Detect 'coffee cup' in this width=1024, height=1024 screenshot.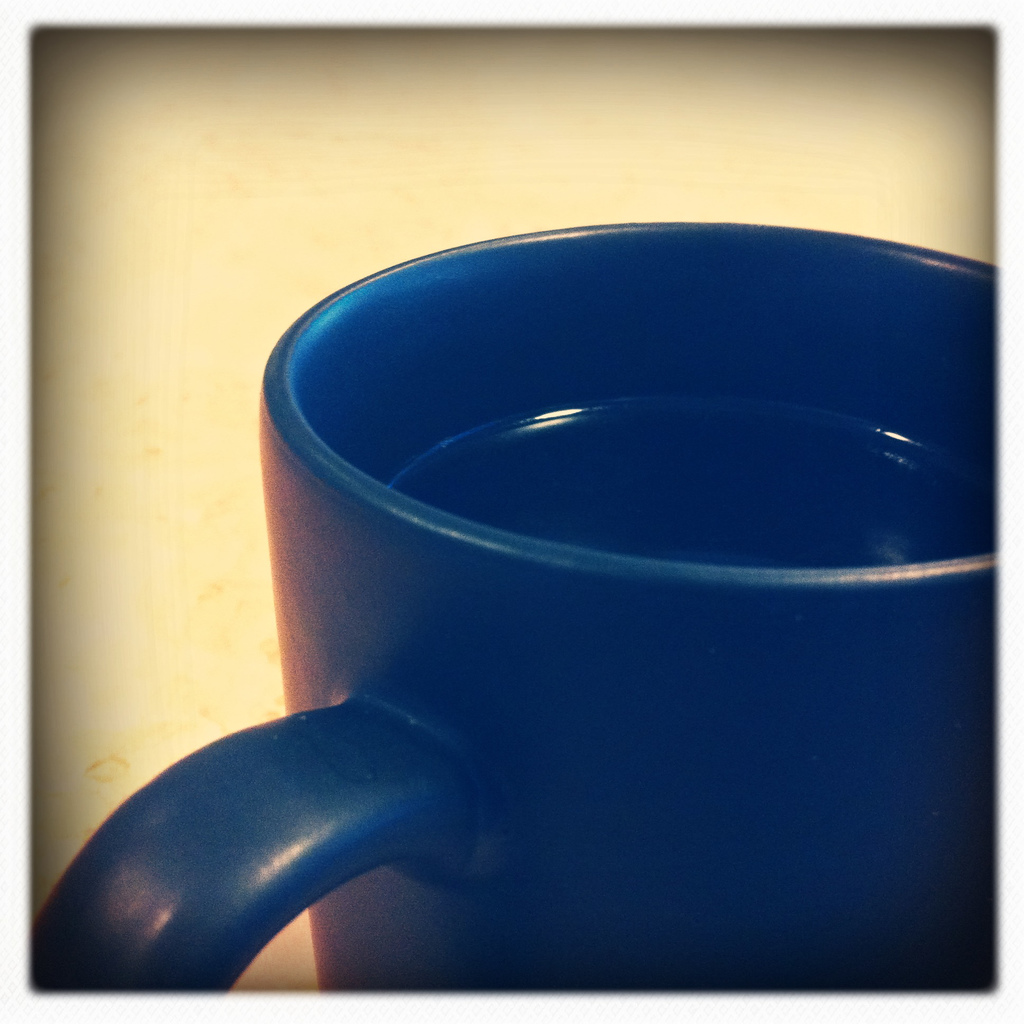
Detection: l=18, t=218, r=1023, b=1017.
